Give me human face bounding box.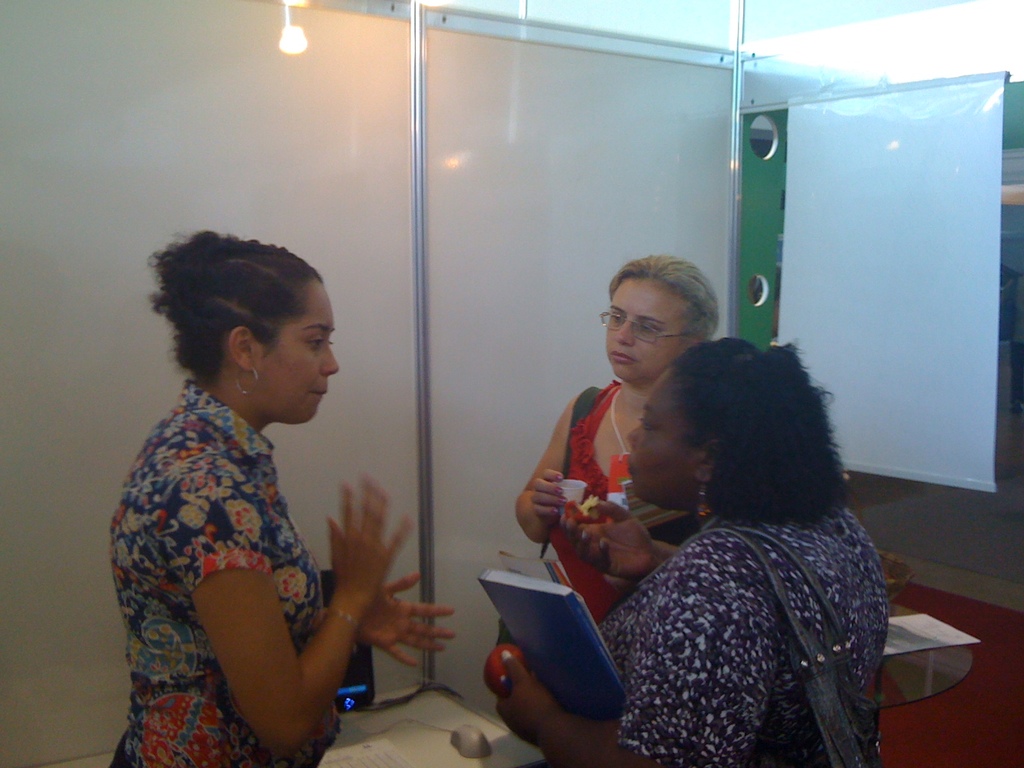
x1=256 y1=285 x2=340 y2=426.
